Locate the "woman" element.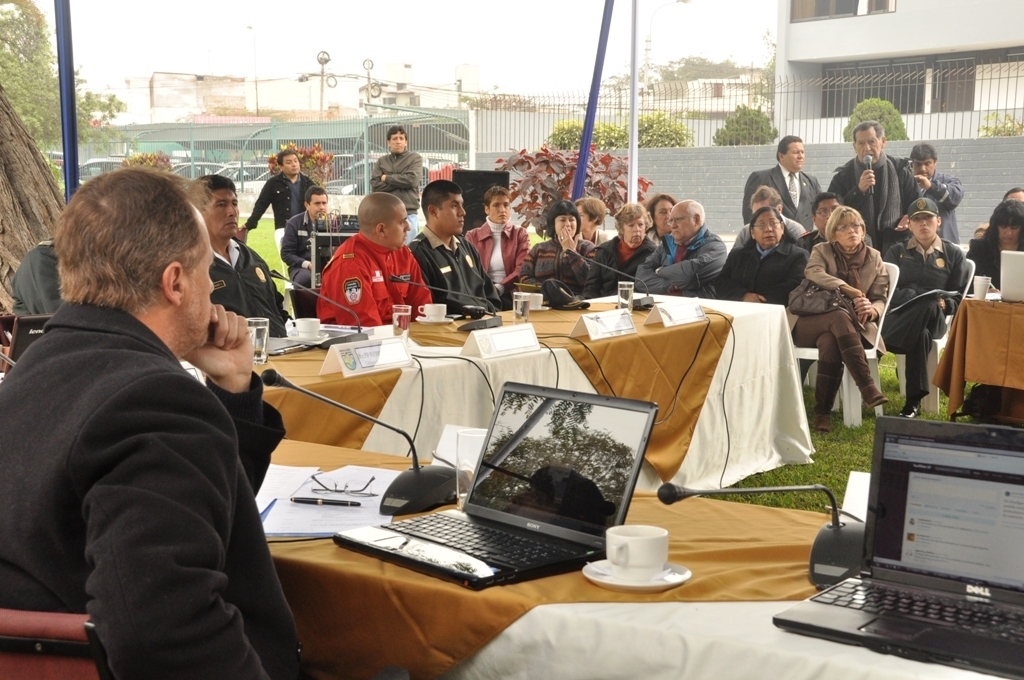
Element bbox: pyautogui.locateOnScreen(575, 196, 610, 248).
